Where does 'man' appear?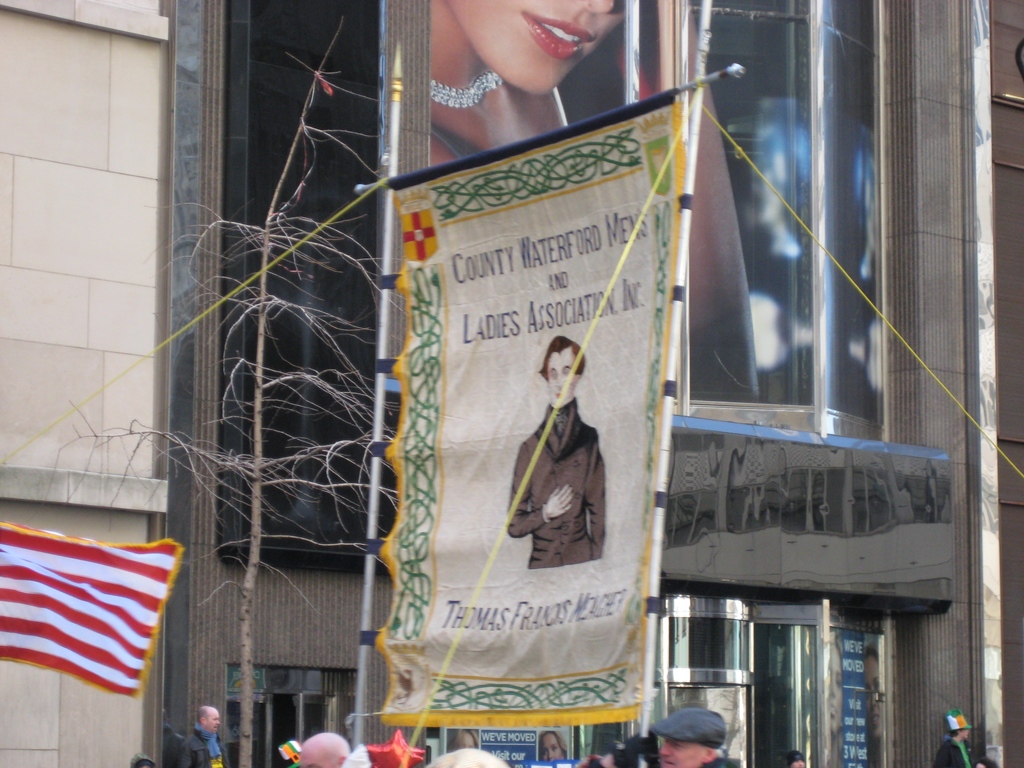
Appears at locate(281, 727, 340, 767).
